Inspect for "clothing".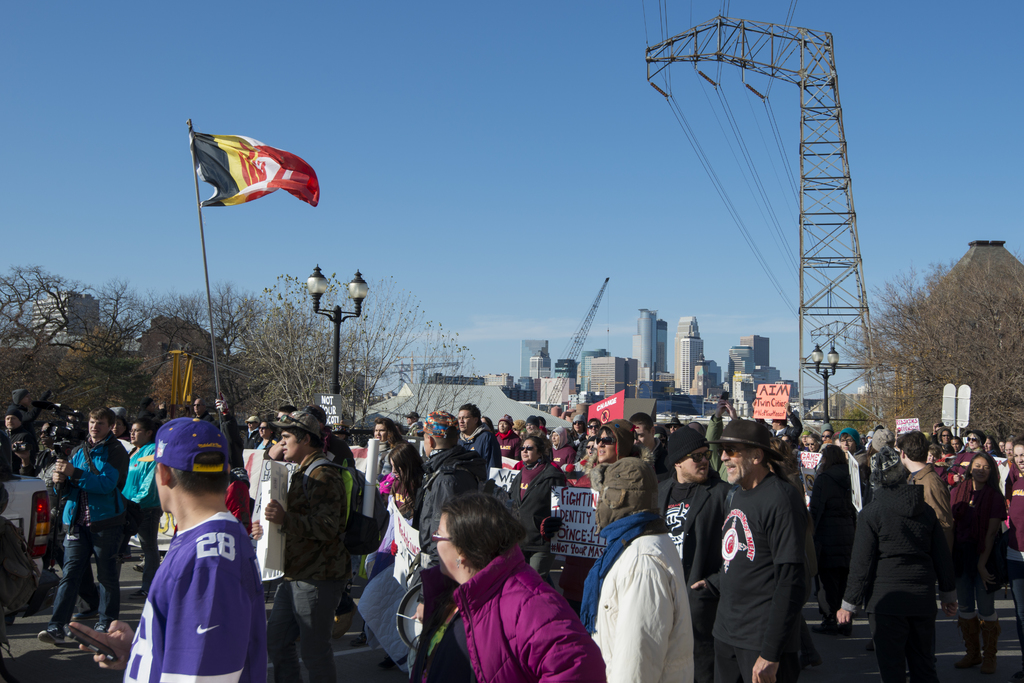
Inspection: {"left": 123, "top": 490, "right": 266, "bottom": 670}.
